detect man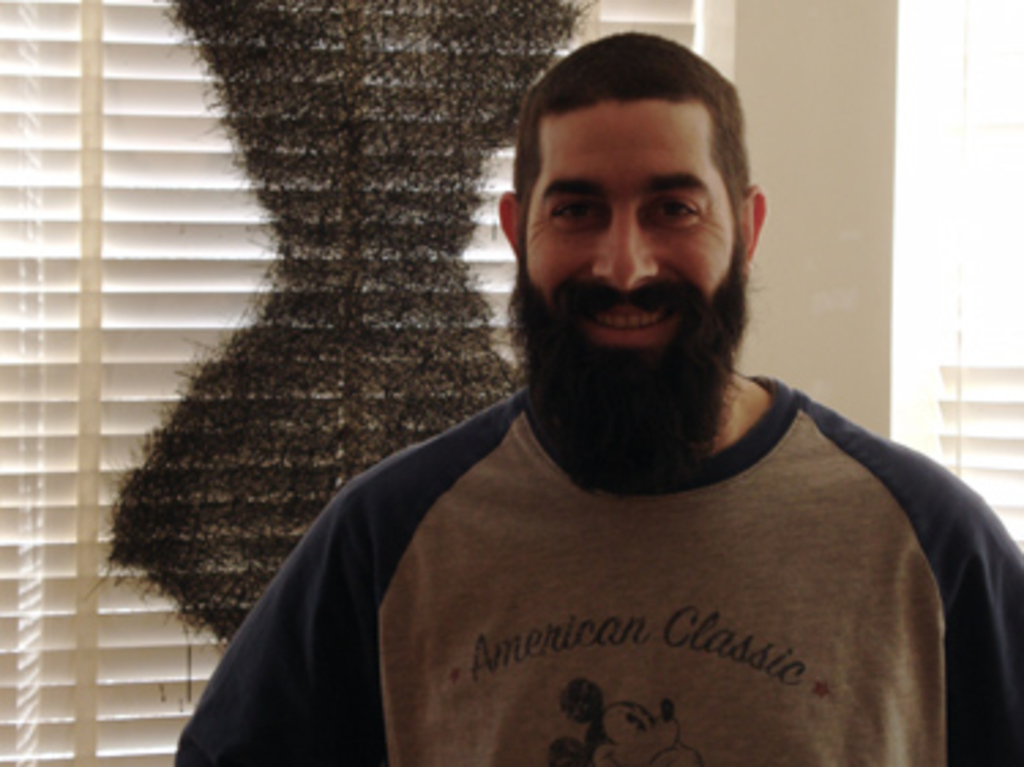
bbox=(156, 41, 1008, 737)
